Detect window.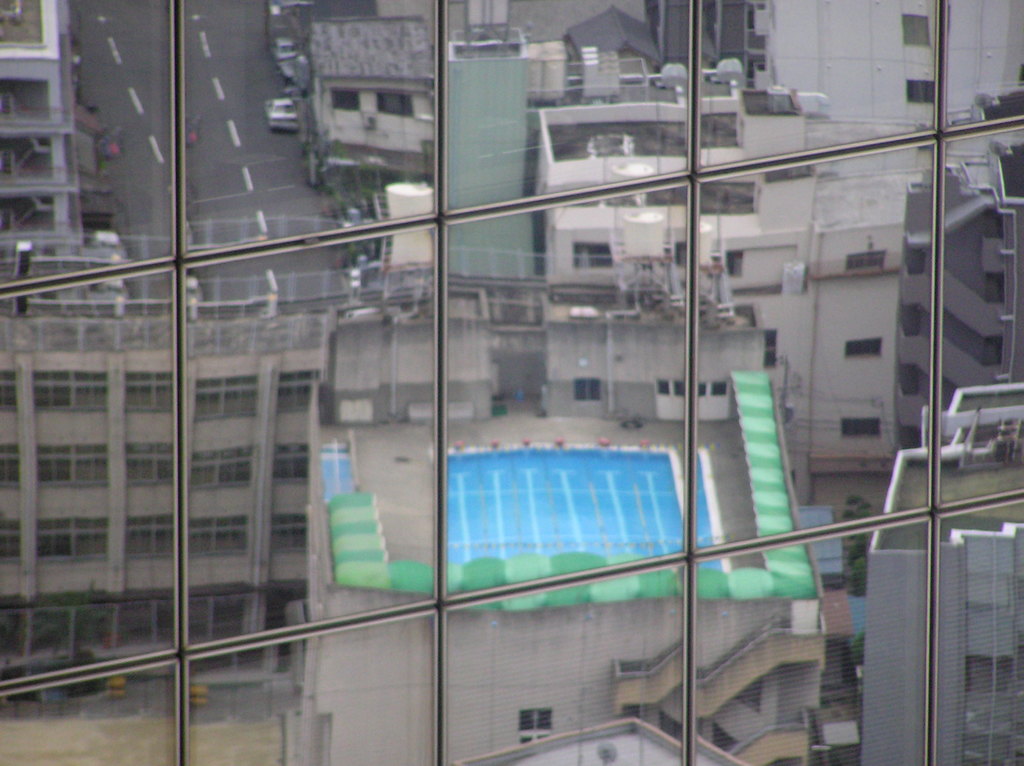
Detected at [left=125, top=515, right=174, bottom=556].
